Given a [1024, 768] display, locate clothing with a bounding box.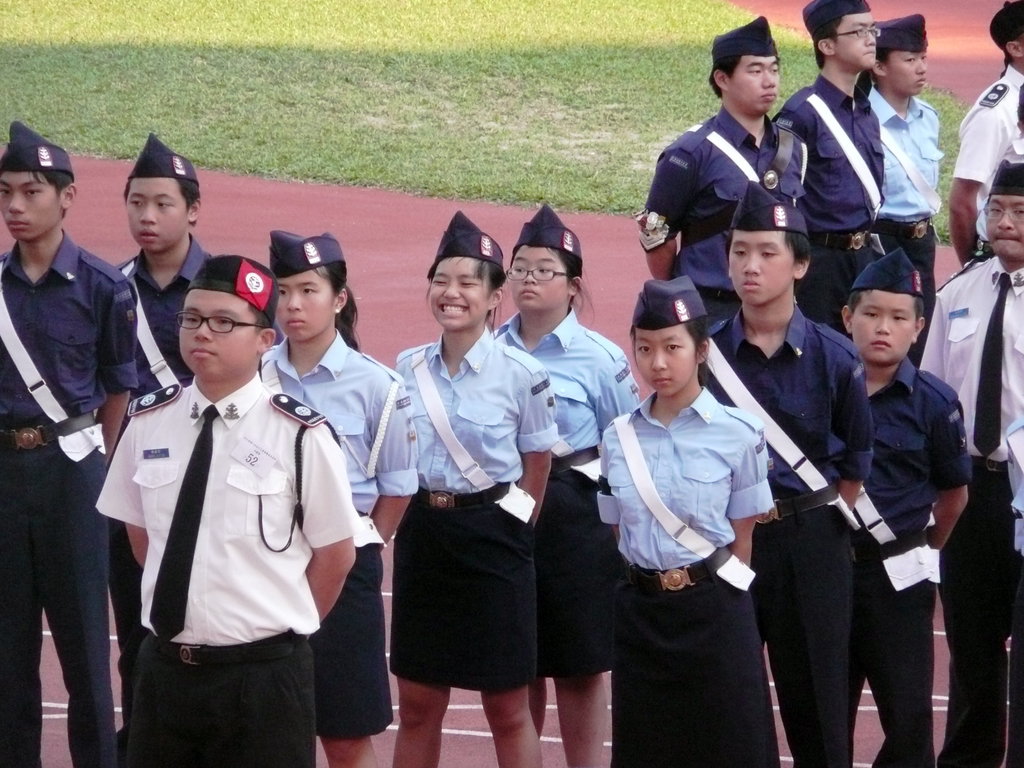
Located: <region>379, 318, 576, 492</region>.
